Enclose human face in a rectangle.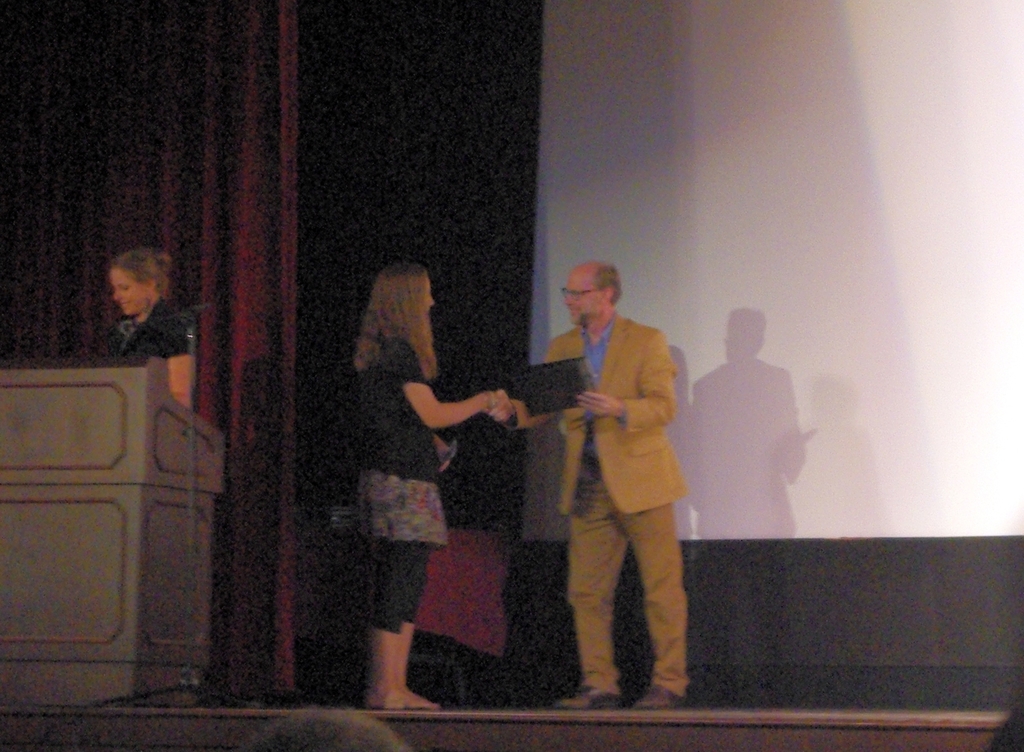
pyautogui.locateOnScreen(111, 259, 145, 318).
